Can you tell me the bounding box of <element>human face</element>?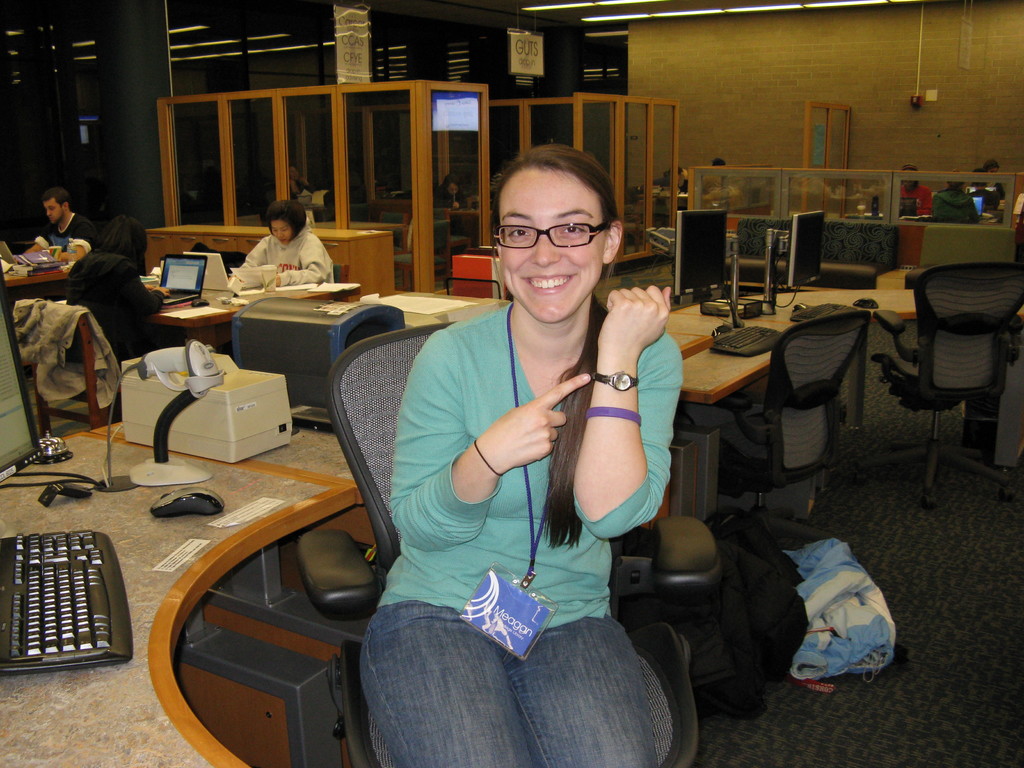
(x1=268, y1=218, x2=291, y2=246).
